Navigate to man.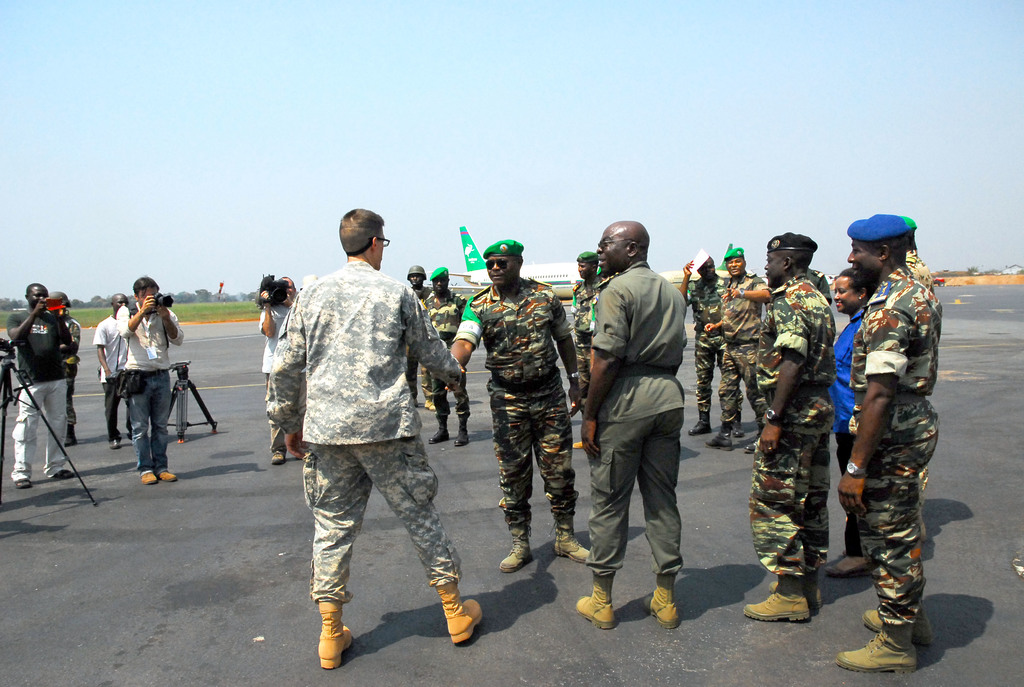
Navigation target: [3,281,73,490].
